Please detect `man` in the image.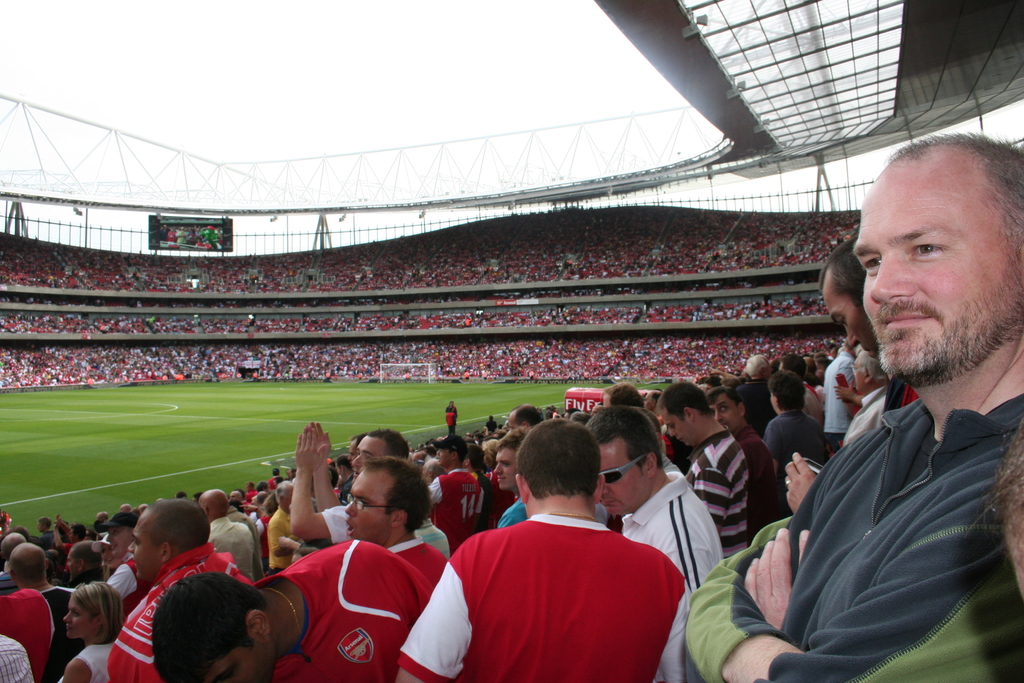
{"x1": 342, "y1": 456, "x2": 450, "y2": 588}.
